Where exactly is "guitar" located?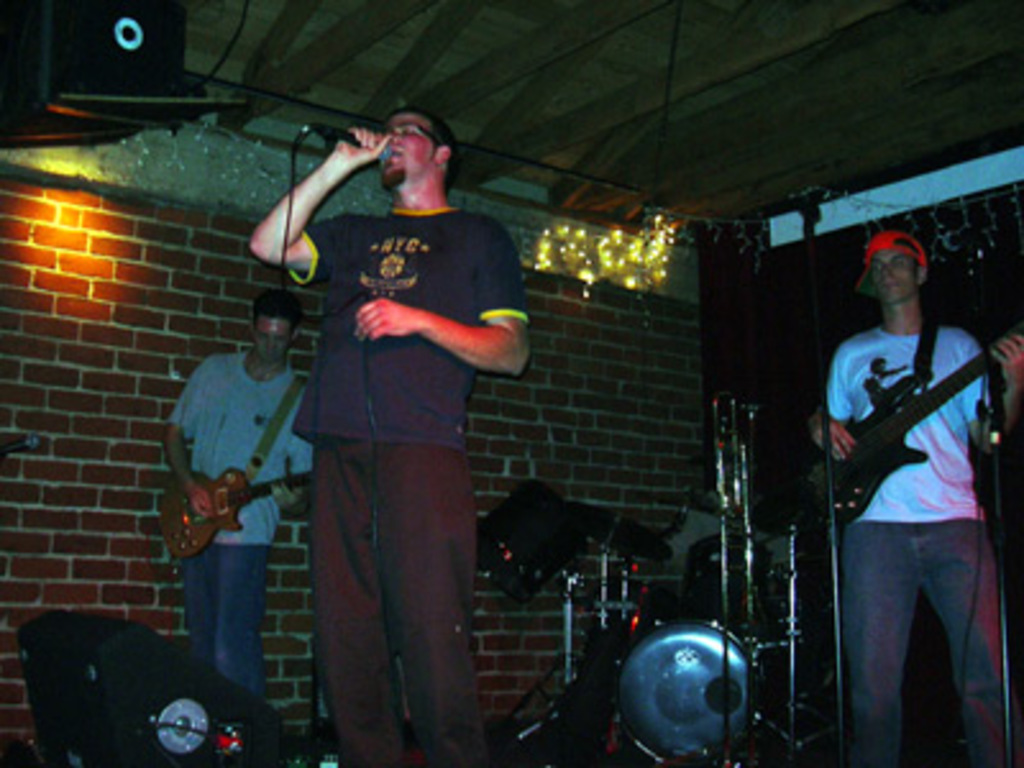
Its bounding box is l=812, t=325, r=1019, b=532.
